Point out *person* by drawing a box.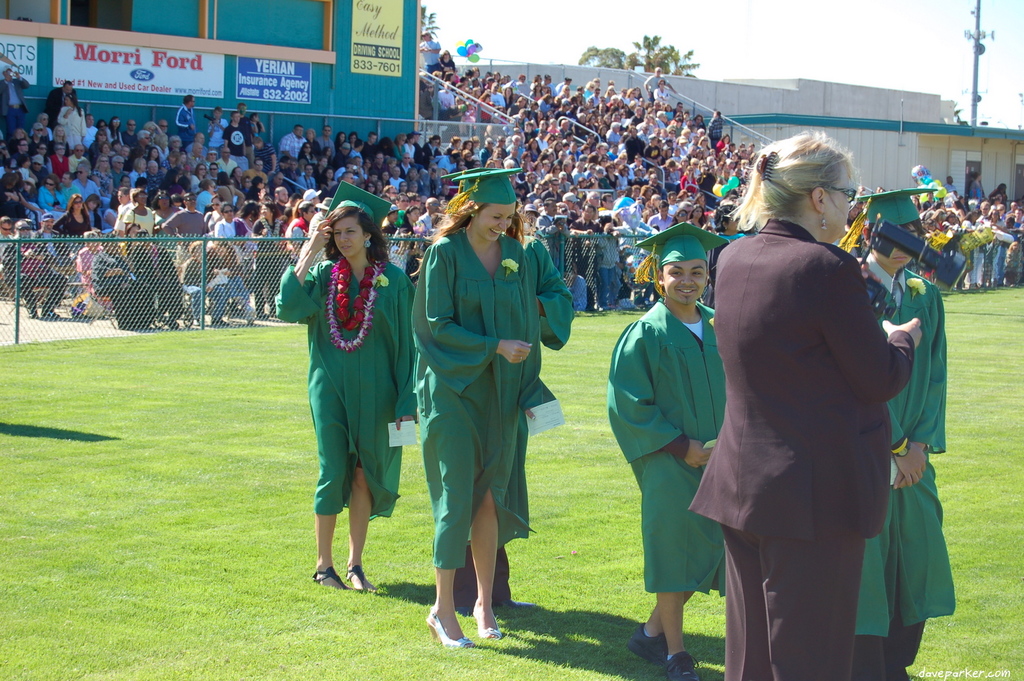
select_region(109, 157, 131, 188).
